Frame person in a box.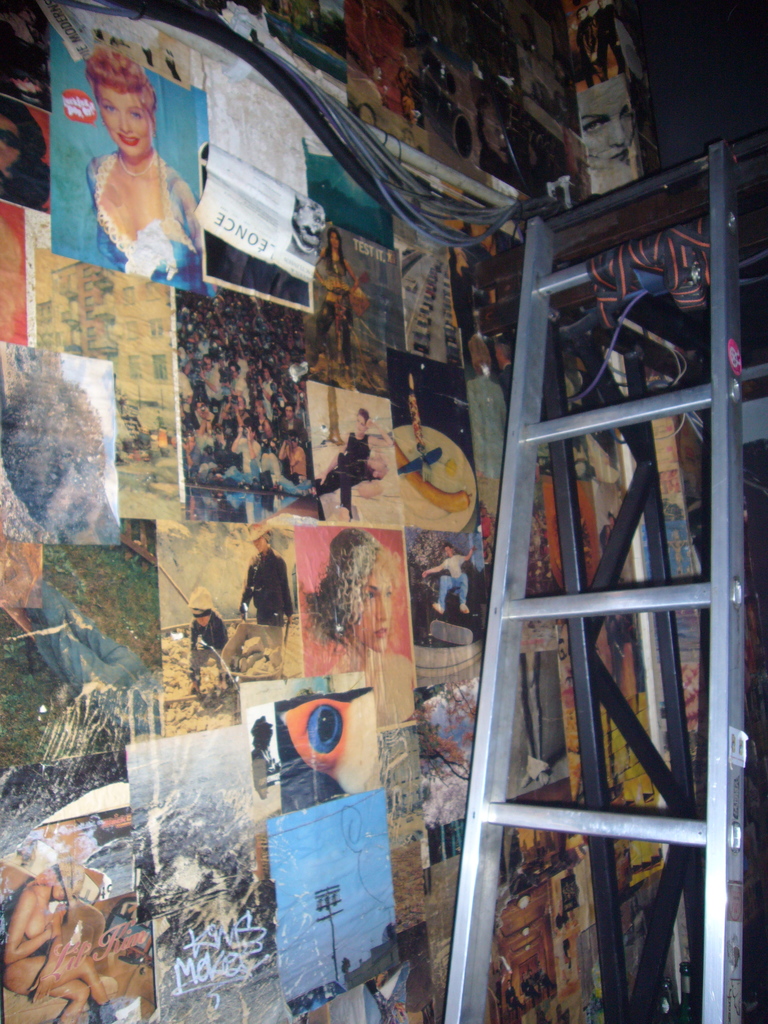
{"left": 68, "top": 58, "right": 196, "bottom": 297}.
